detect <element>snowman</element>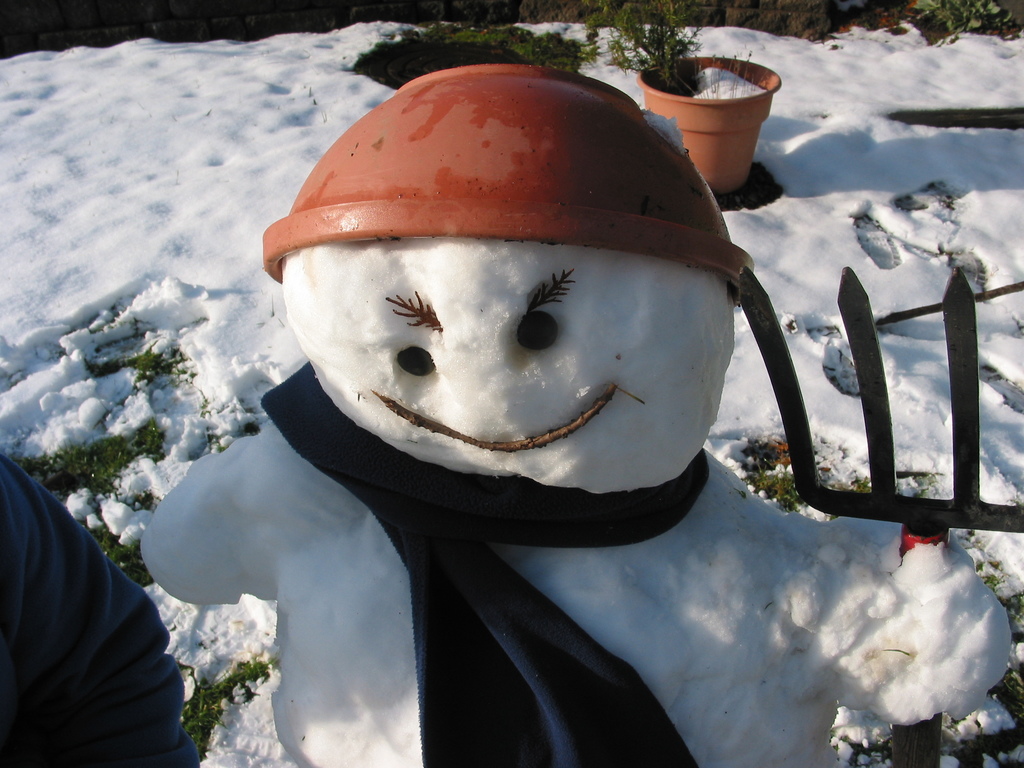
{"x1": 133, "y1": 65, "x2": 1012, "y2": 767}
